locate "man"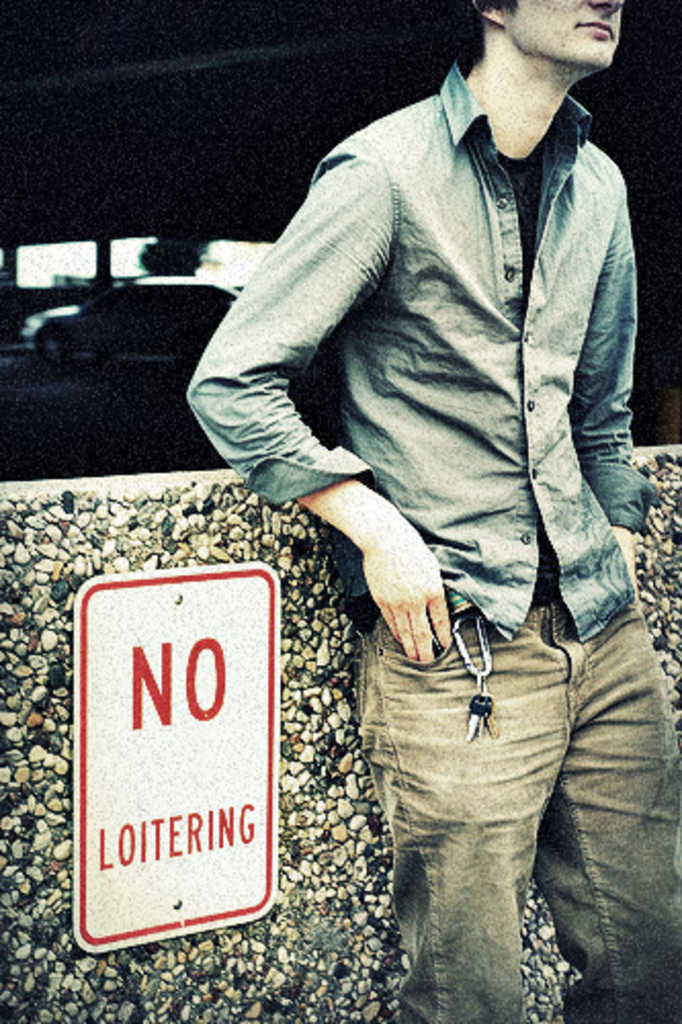
locate(197, 0, 666, 965)
